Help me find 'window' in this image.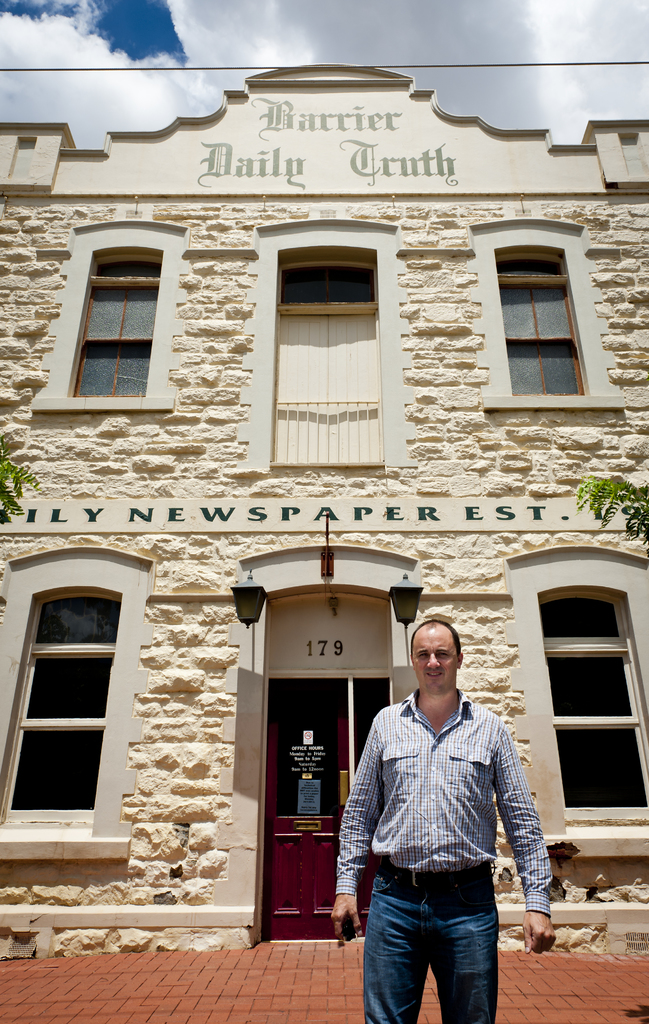
Found it: Rect(62, 248, 165, 397).
